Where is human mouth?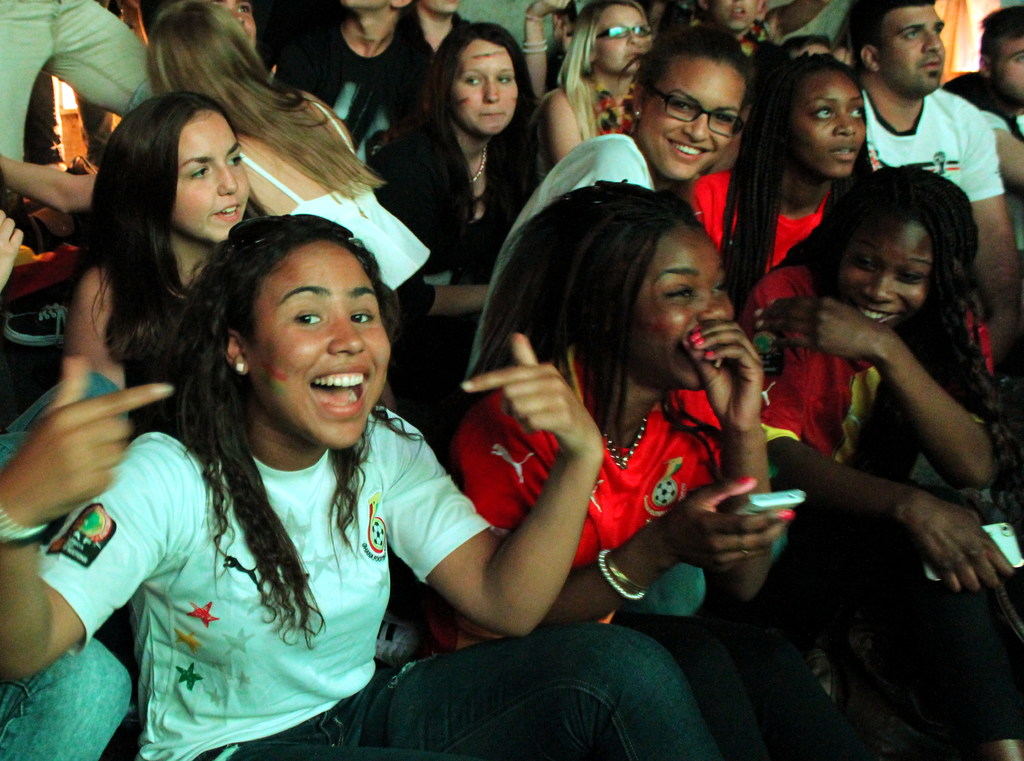
BBox(727, 9, 747, 19).
